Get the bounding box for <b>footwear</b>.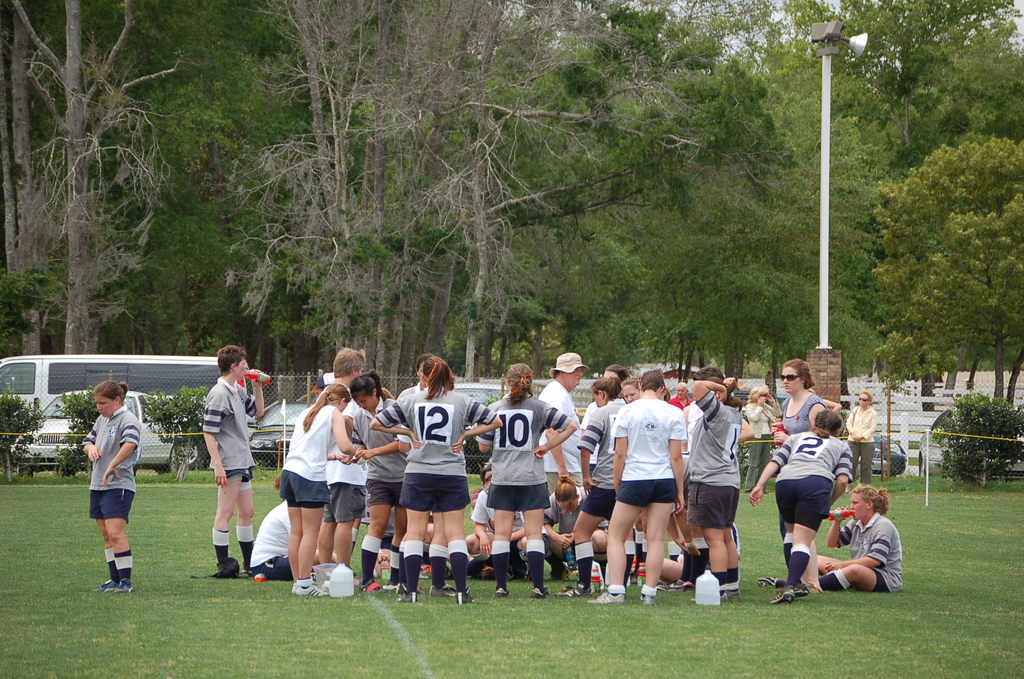
box=[669, 578, 692, 593].
